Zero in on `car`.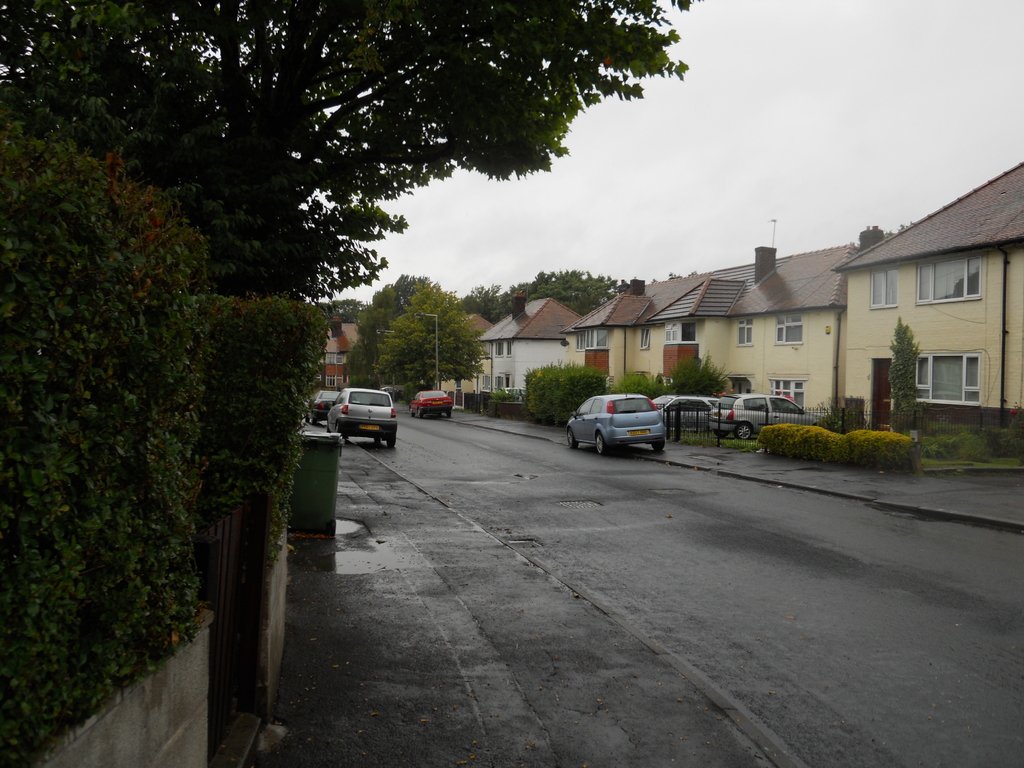
Zeroed in: bbox(568, 389, 666, 450).
